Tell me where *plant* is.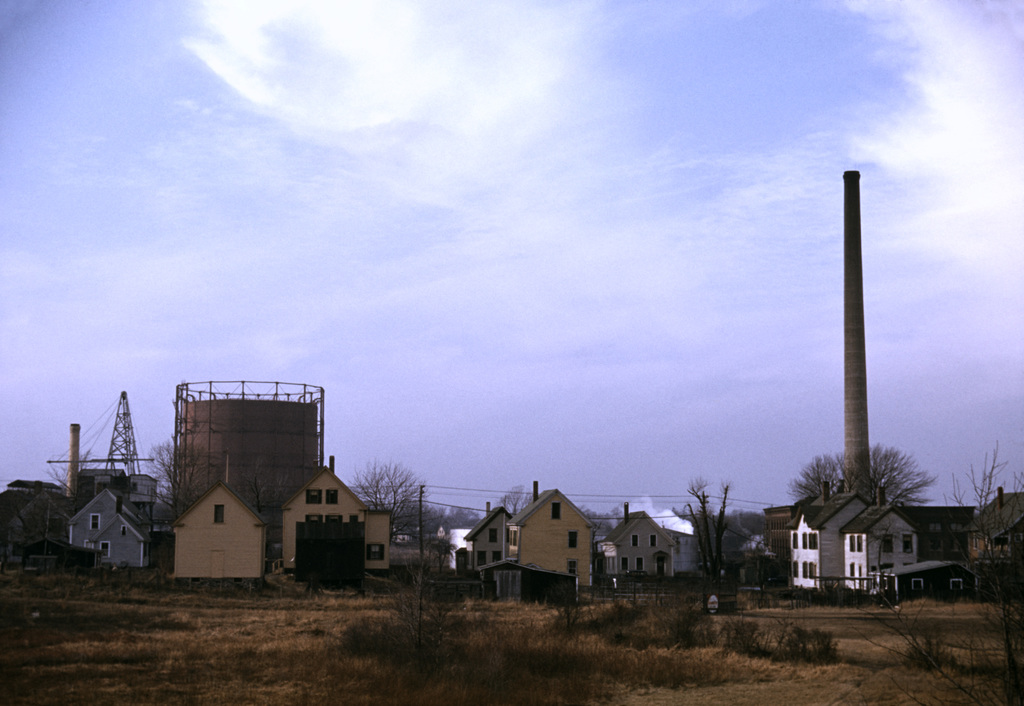
*plant* is at l=450, t=593, r=626, b=705.
